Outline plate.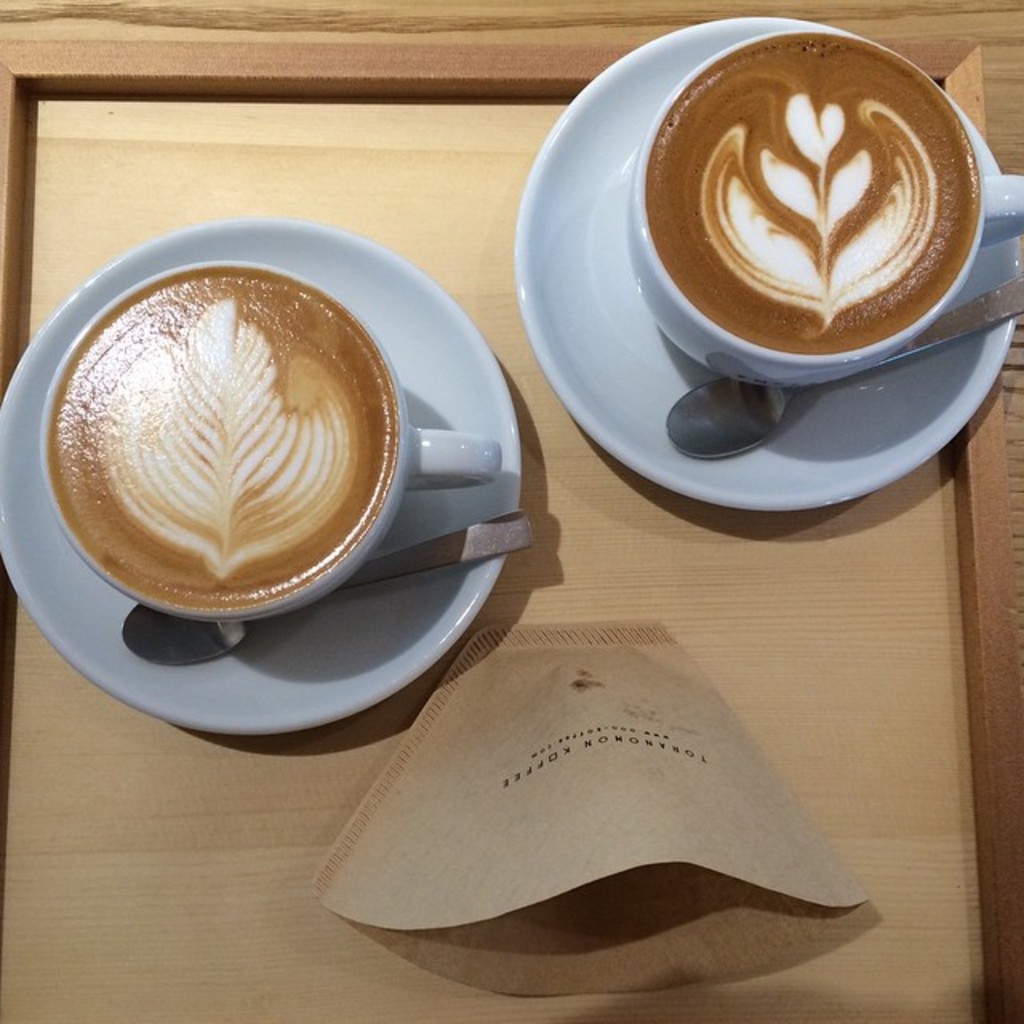
Outline: (509,18,1022,530).
